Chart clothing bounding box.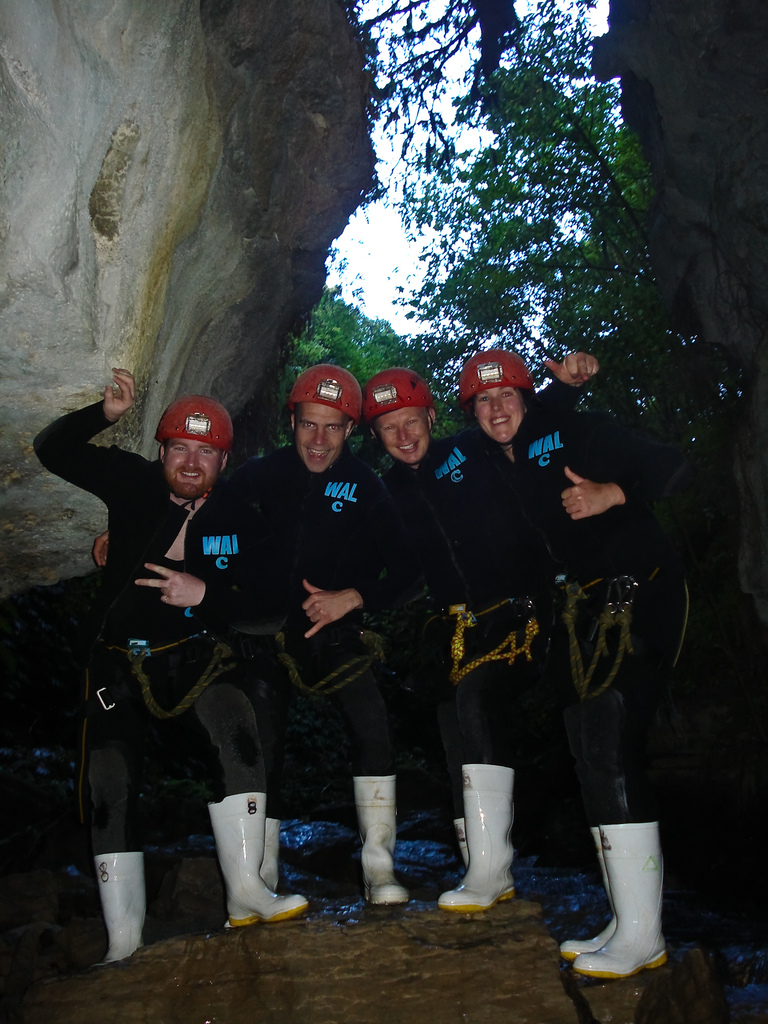
Charted: l=380, t=383, r=583, b=816.
